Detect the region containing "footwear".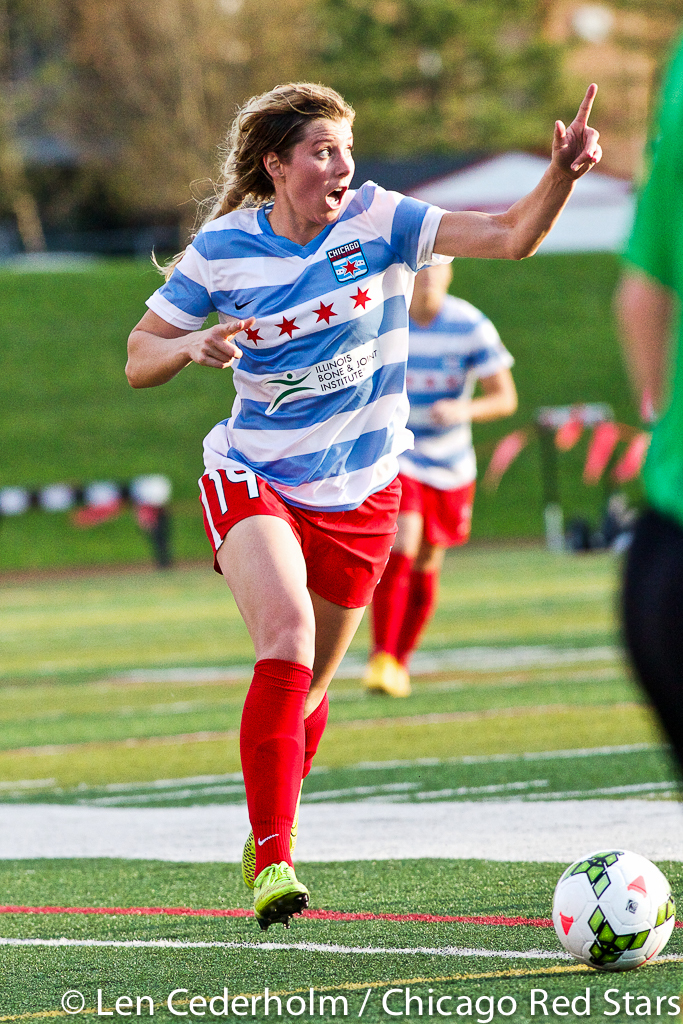
{"left": 239, "top": 838, "right": 301, "bottom": 920}.
